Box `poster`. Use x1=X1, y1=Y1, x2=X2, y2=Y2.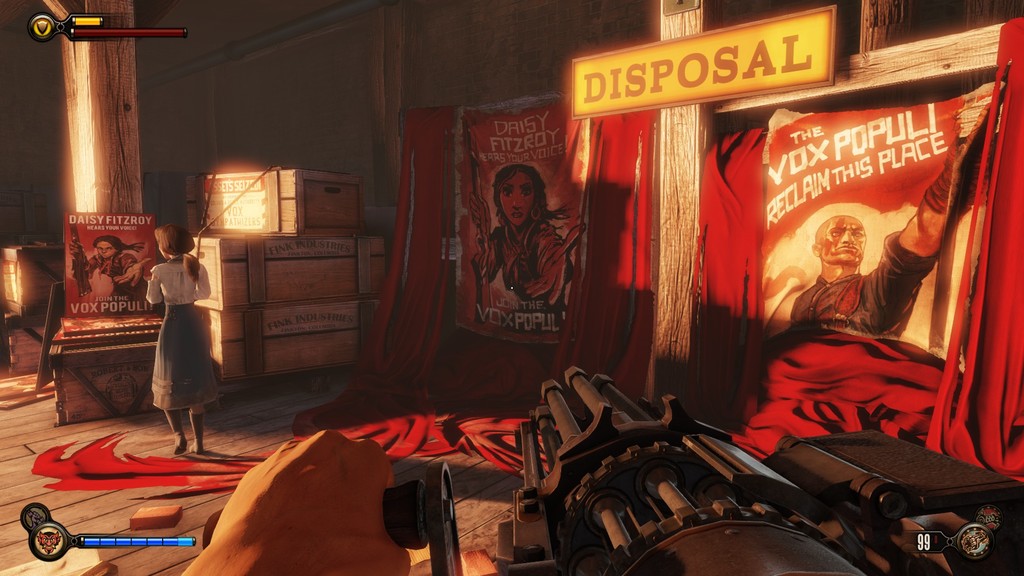
x1=757, y1=100, x2=960, y2=442.
